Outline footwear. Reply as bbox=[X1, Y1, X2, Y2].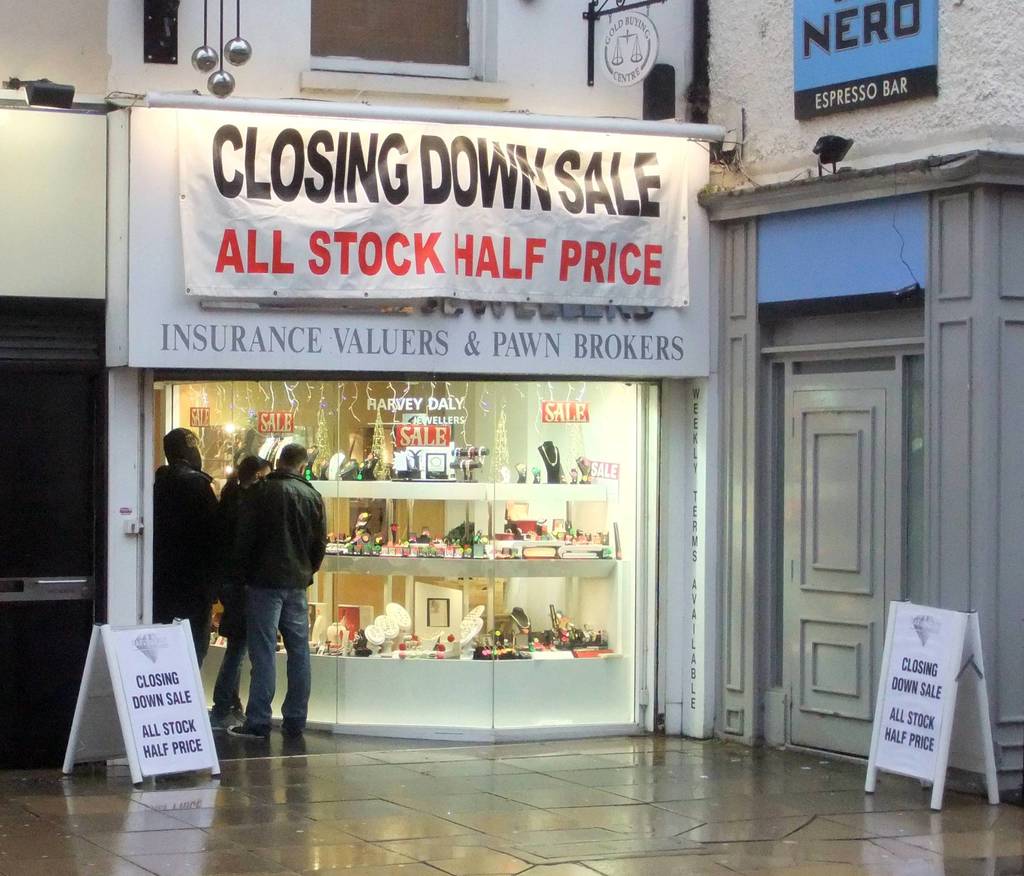
bbox=[232, 718, 272, 738].
